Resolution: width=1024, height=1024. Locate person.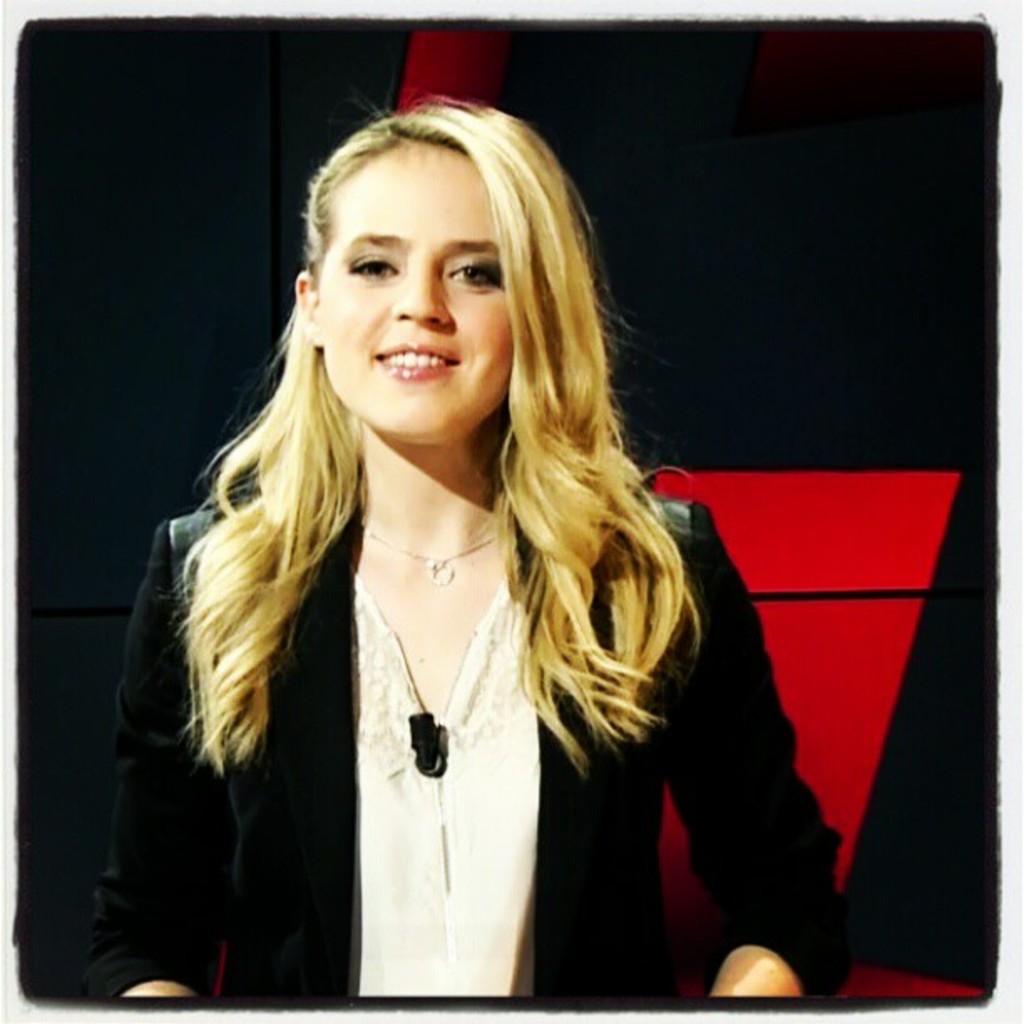
<bbox>94, 97, 822, 1023</bbox>.
